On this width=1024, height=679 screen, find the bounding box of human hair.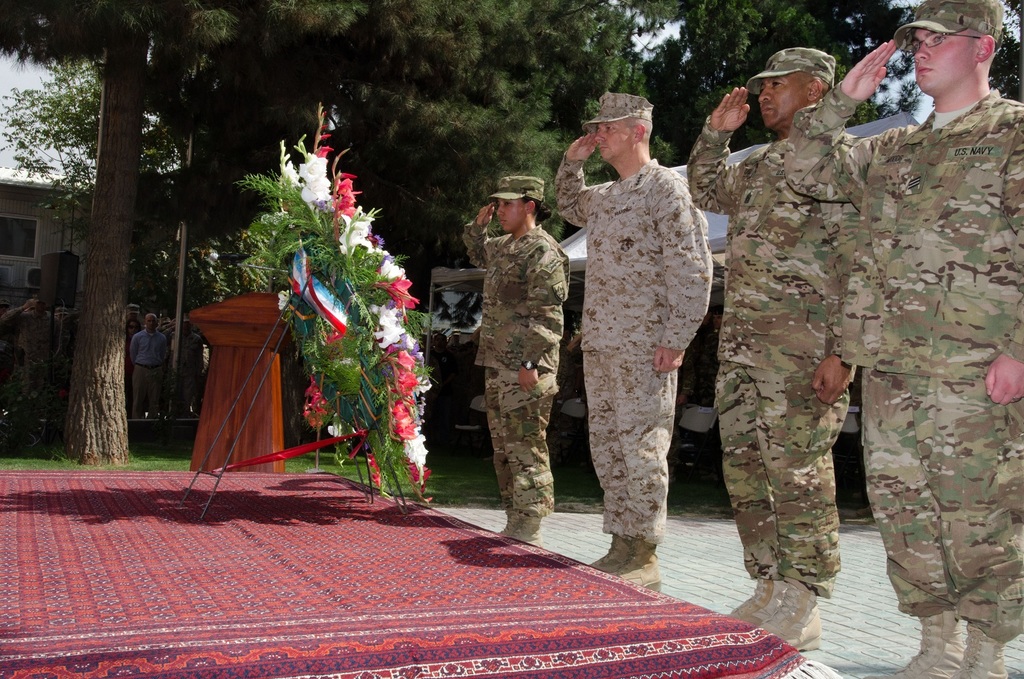
Bounding box: left=623, top=115, right=652, bottom=146.
